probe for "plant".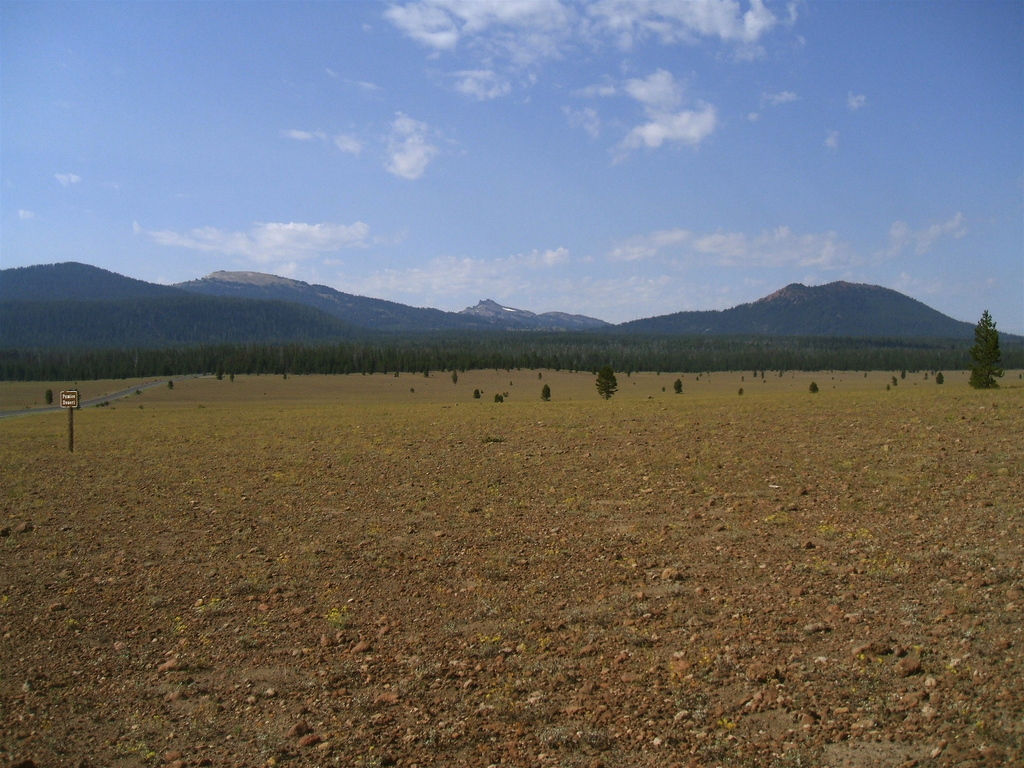
Probe result: (x1=95, y1=401, x2=111, y2=407).
